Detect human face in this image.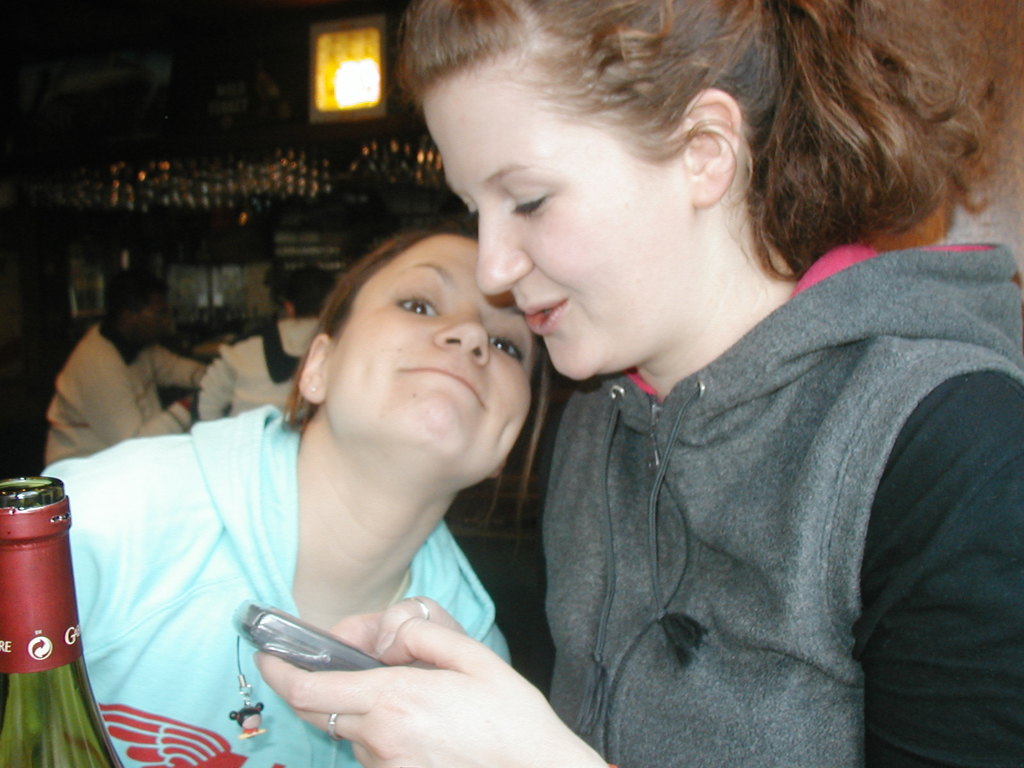
Detection: bbox=[339, 232, 540, 484].
